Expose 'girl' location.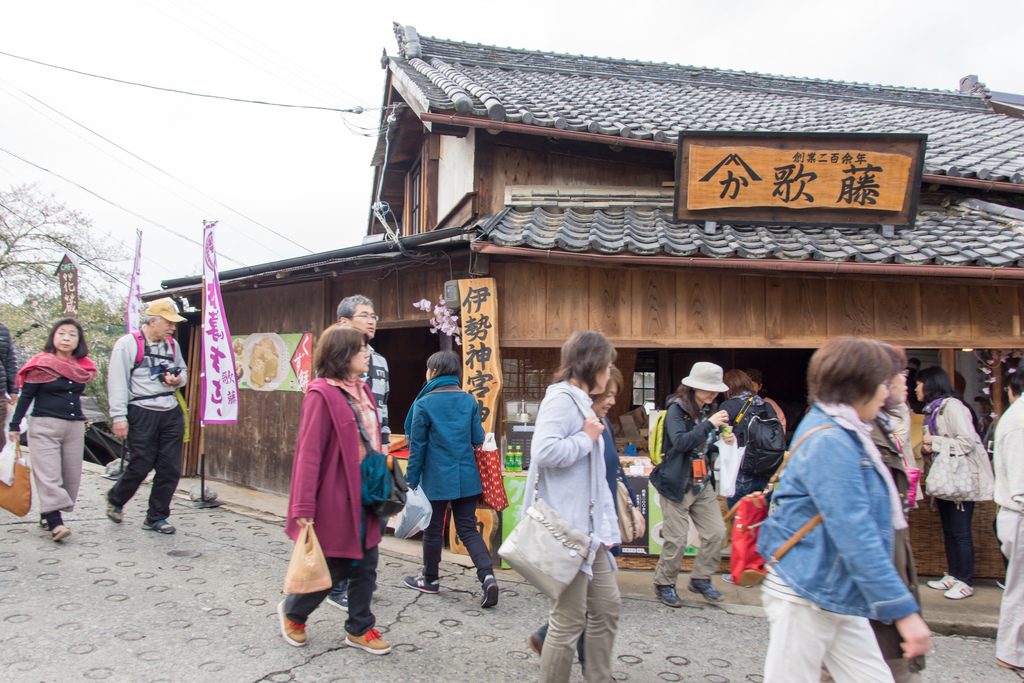
Exposed at bbox=(404, 350, 499, 609).
